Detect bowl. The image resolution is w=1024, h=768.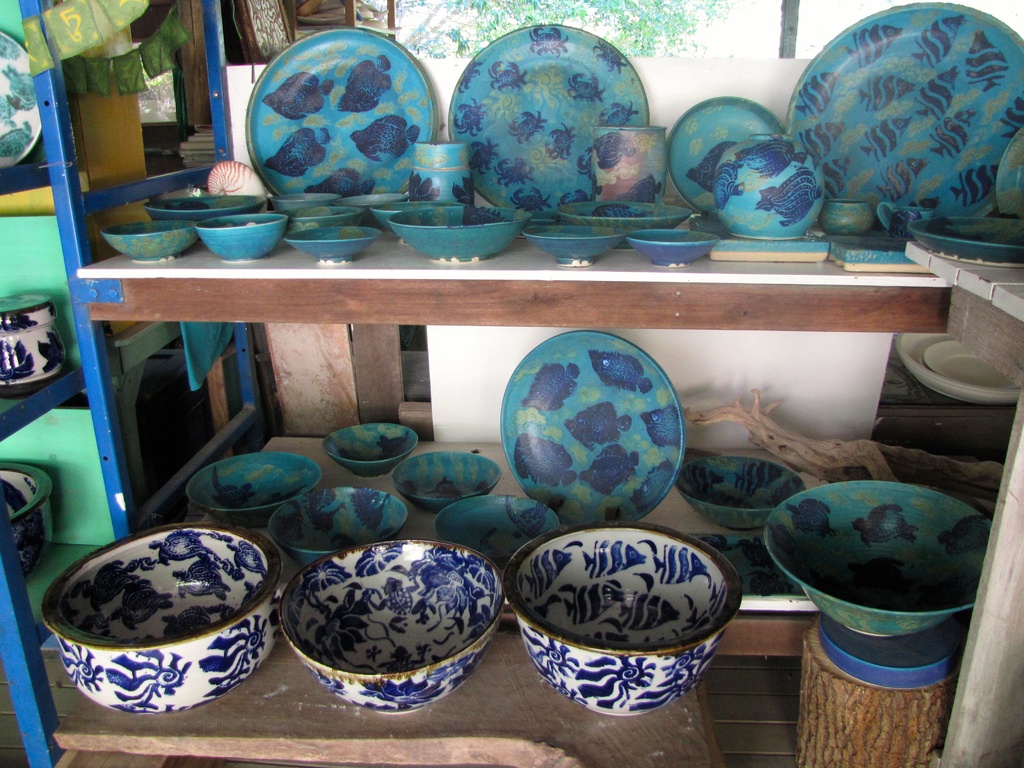
rect(187, 212, 293, 266).
